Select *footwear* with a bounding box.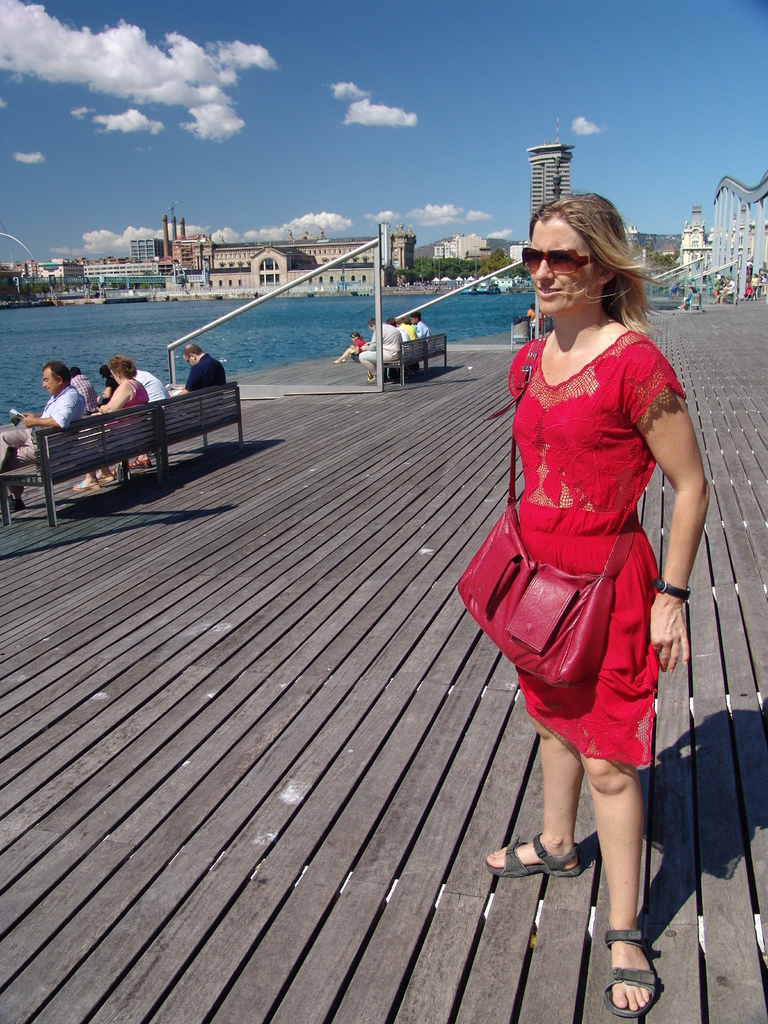
box=[365, 376, 382, 390].
